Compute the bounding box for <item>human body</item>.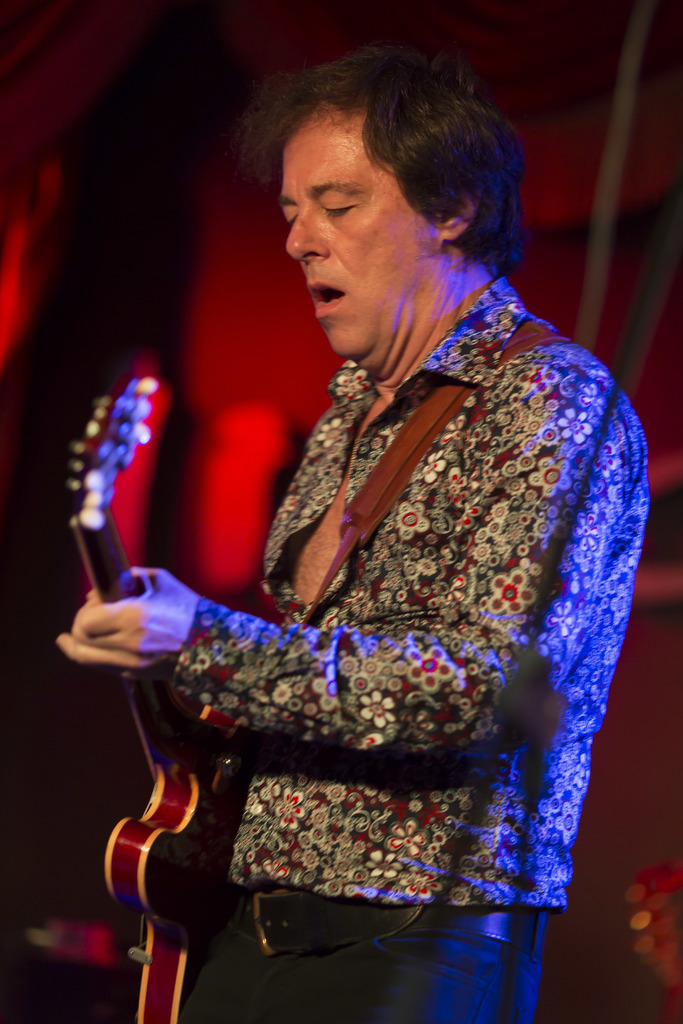
pyautogui.locateOnScreen(99, 0, 659, 1023).
